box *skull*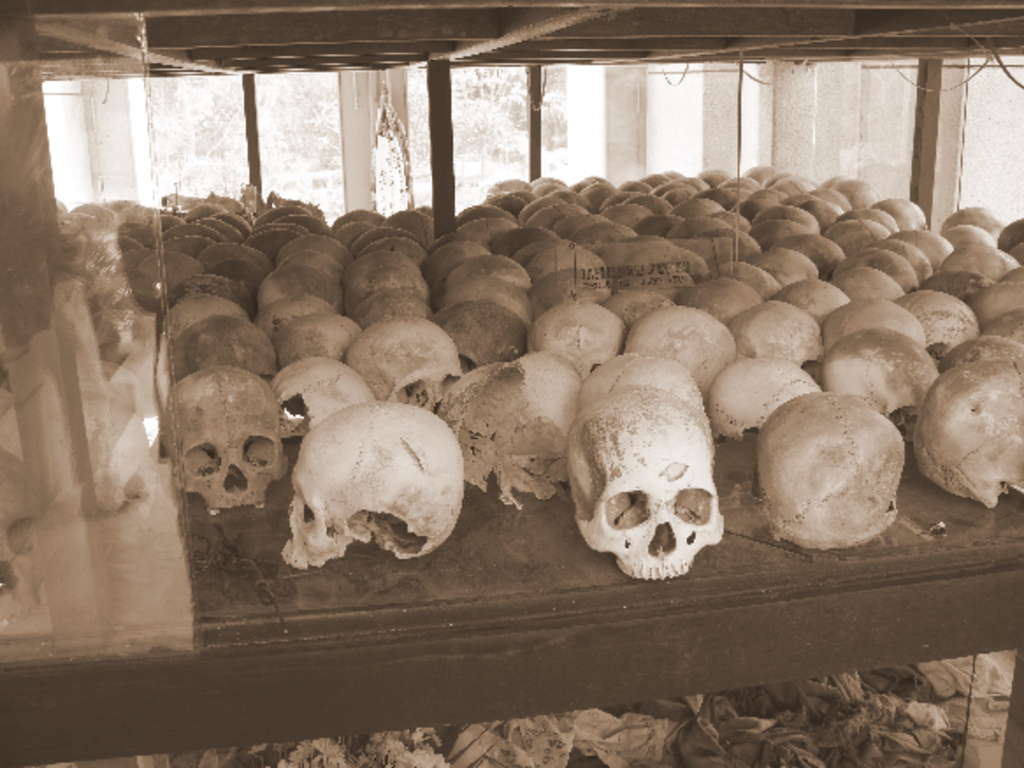
bbox(364, 228, 422, 269)
